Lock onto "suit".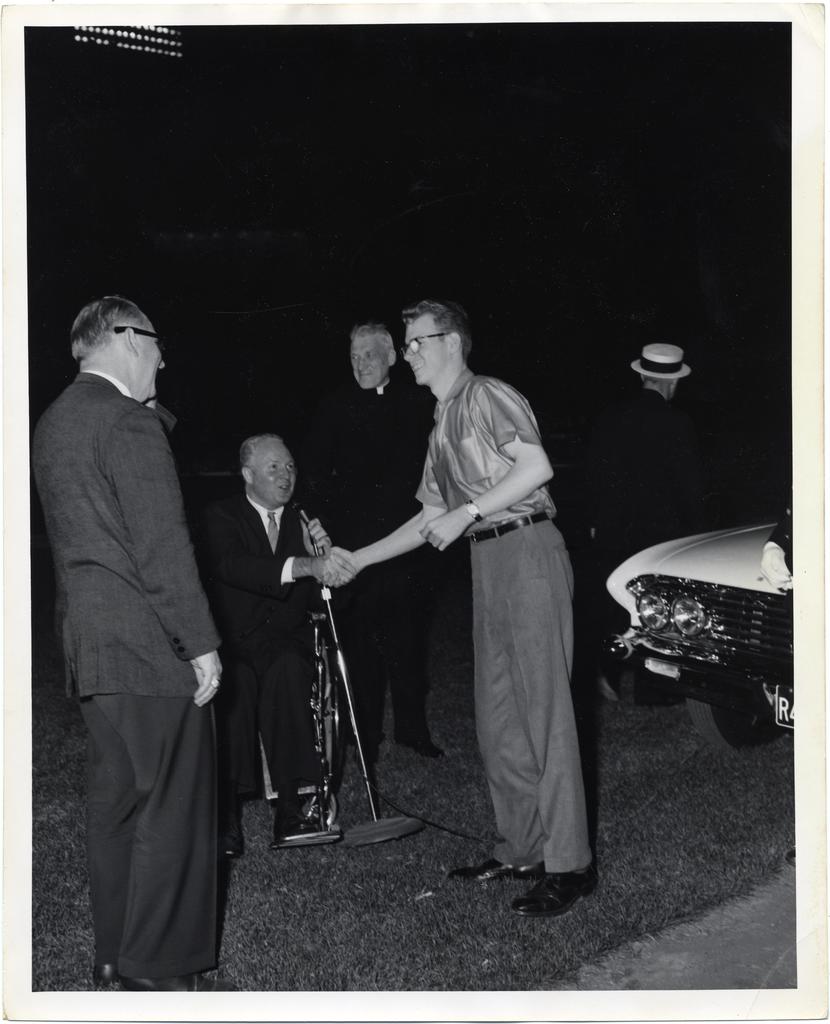
Locked: 199:487:322:791.
